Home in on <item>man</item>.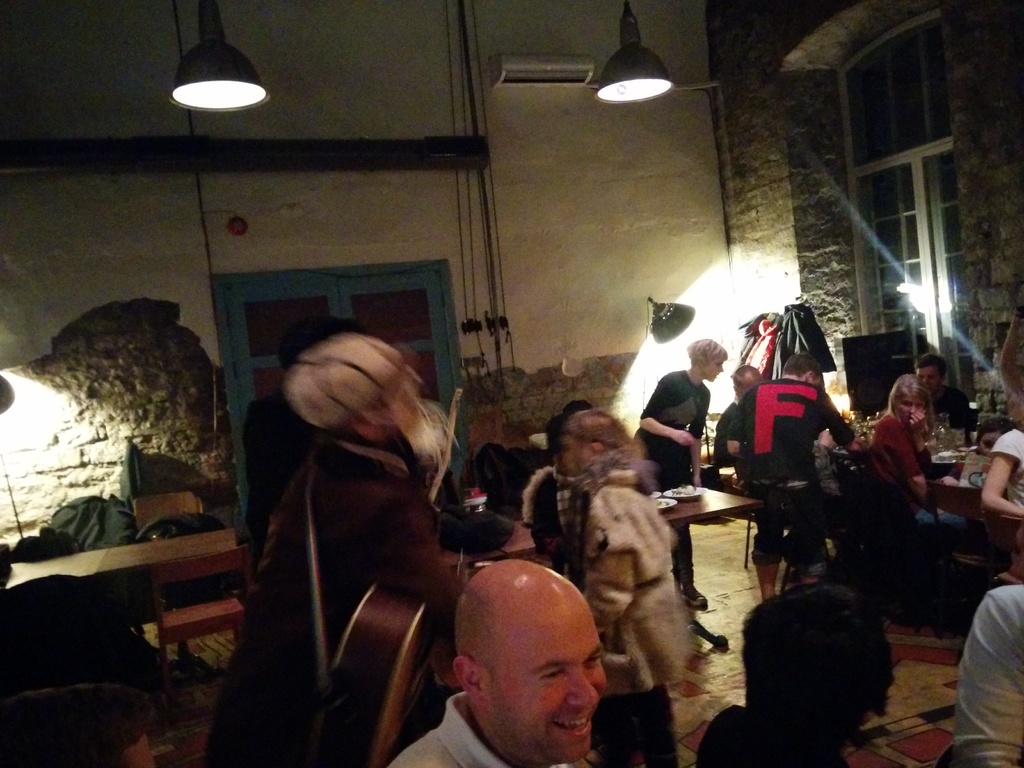
Homed in at {"x1": 245, "y1": 318, "x2": 357, "y2": 572}.
